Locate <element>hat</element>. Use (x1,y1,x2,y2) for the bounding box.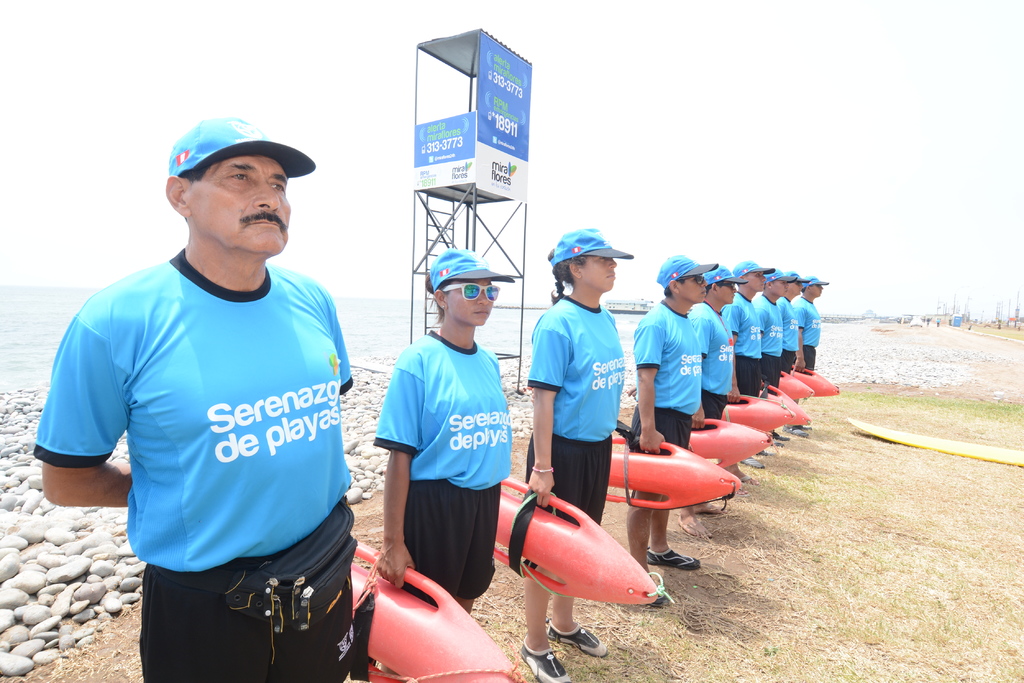
(429,245,513,293).
